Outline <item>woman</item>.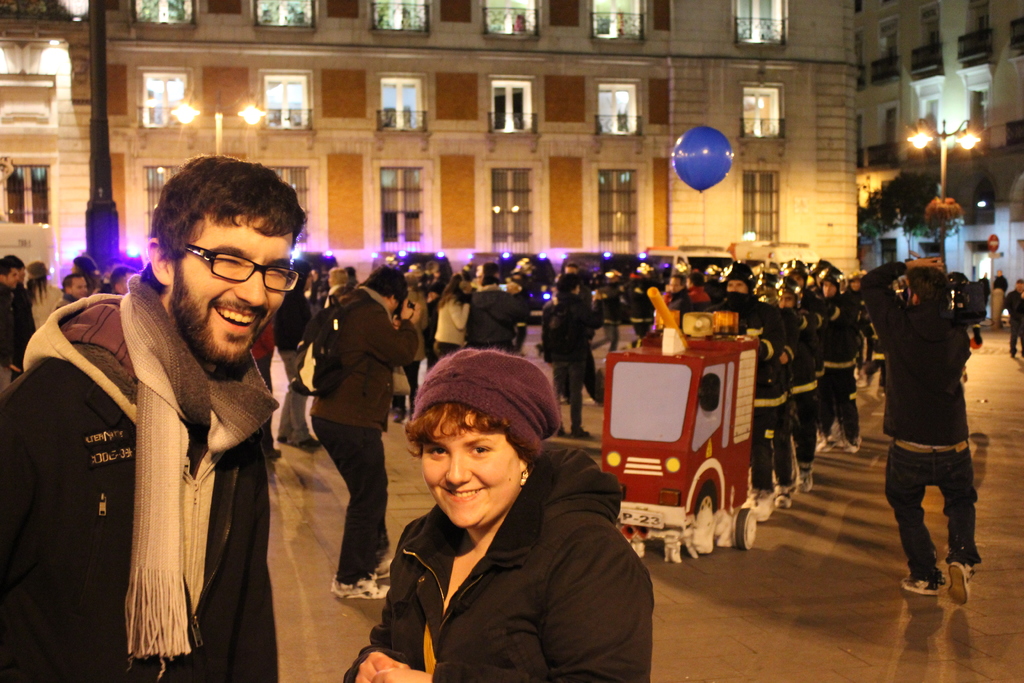
Outline: crop(429, 272, 476, 370).
